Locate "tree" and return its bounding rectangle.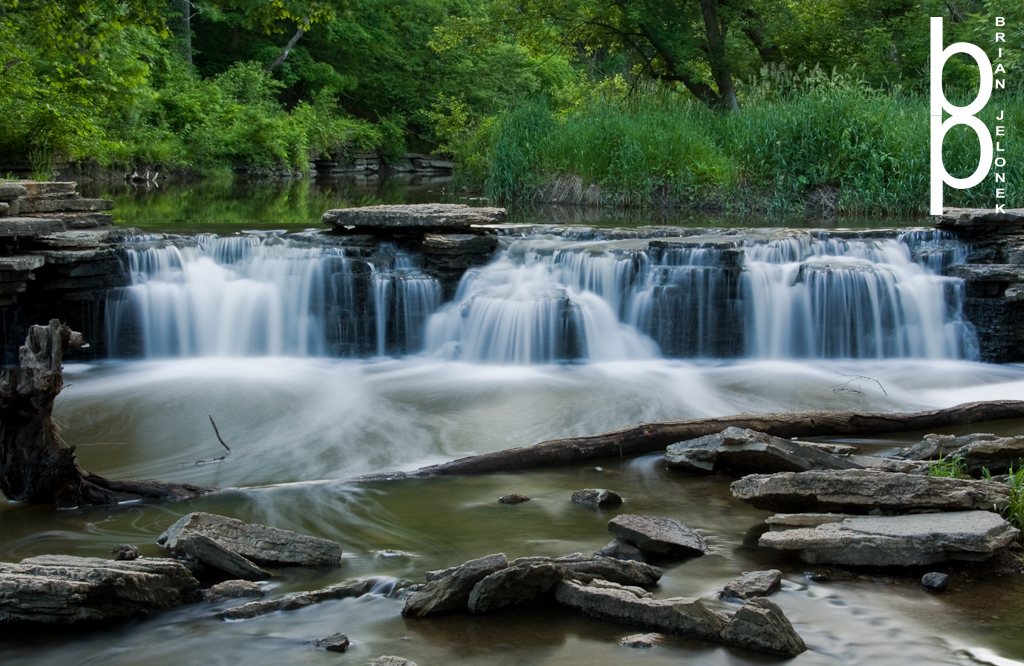
crop(549, 13, 794, 112).
